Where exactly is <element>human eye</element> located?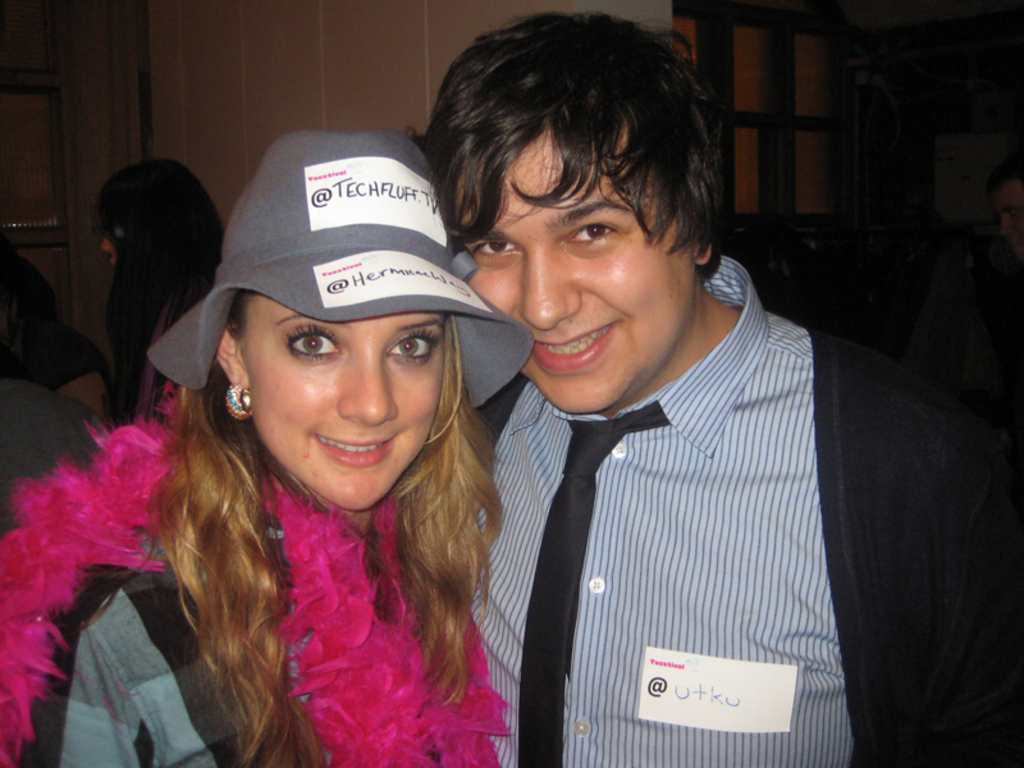
Its bounding box is {"left": 564, "top": 215, "right": 621, "bottom": 242}.
